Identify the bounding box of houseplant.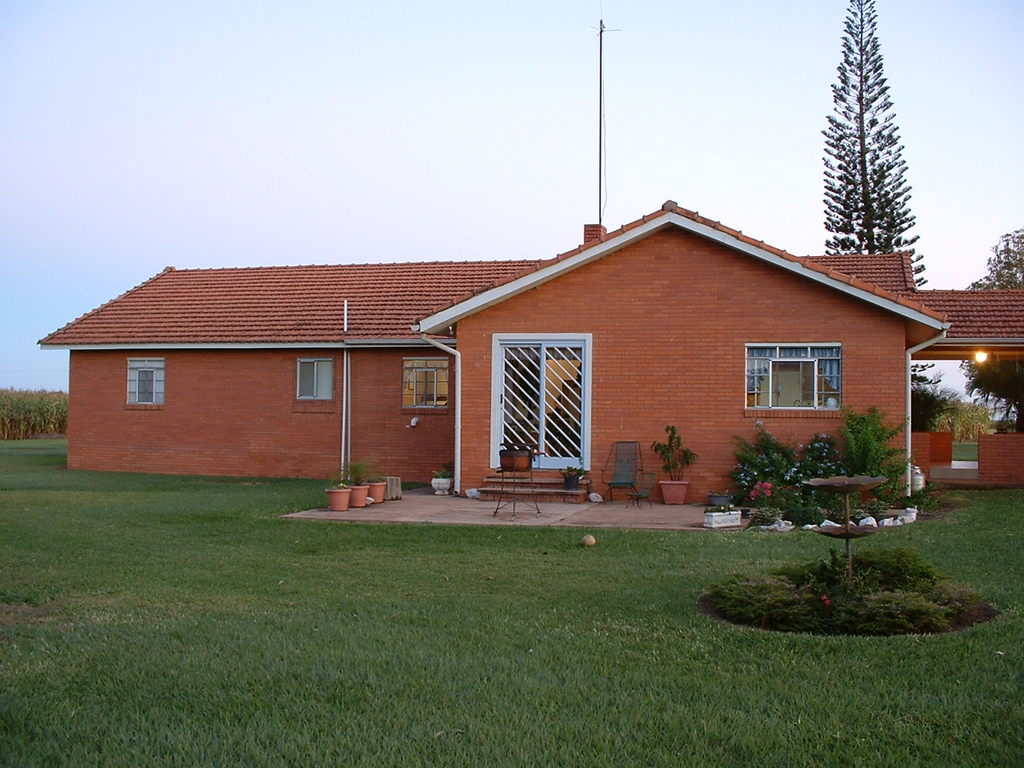
box(342, 458, 367, 505).
